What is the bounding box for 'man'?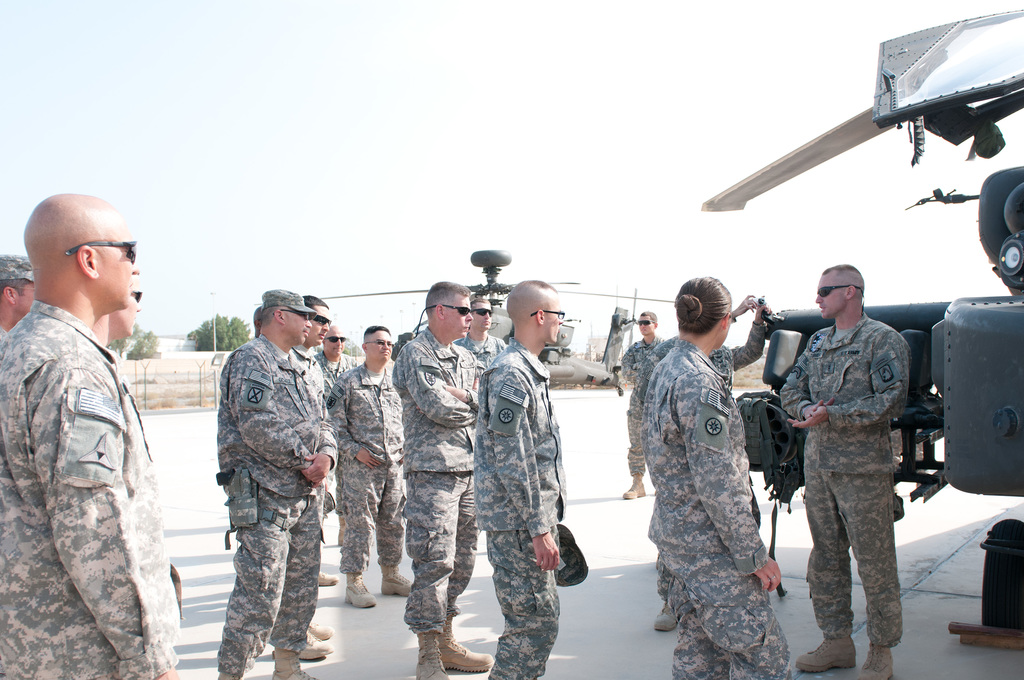
locate(221, 284, 334, 679).
